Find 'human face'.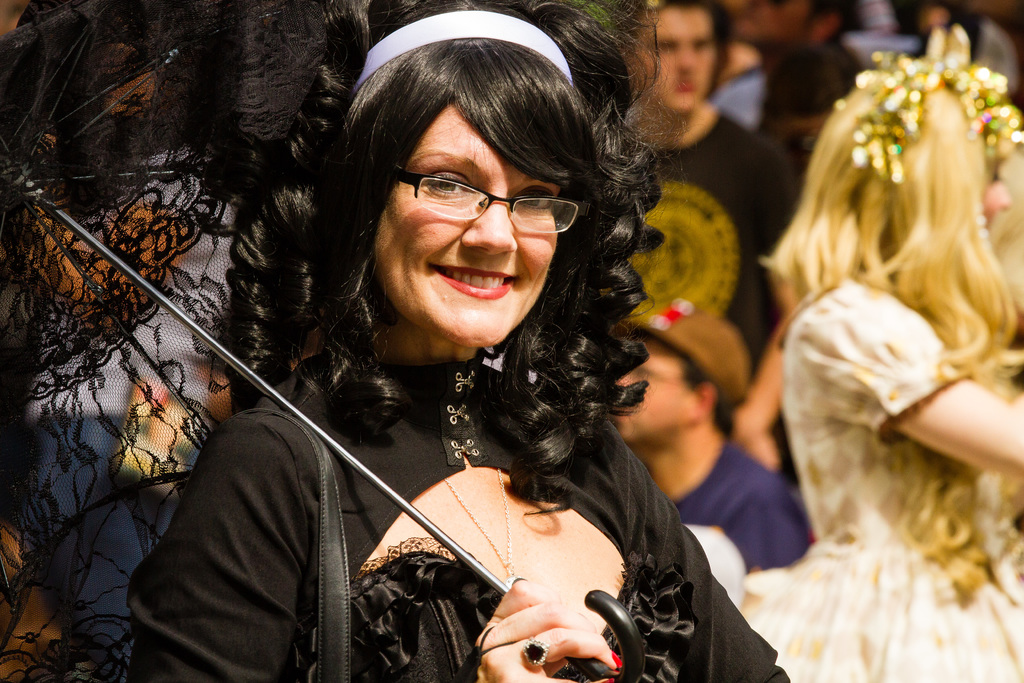
x1=621, y1=338, x2=707, y2=444.
